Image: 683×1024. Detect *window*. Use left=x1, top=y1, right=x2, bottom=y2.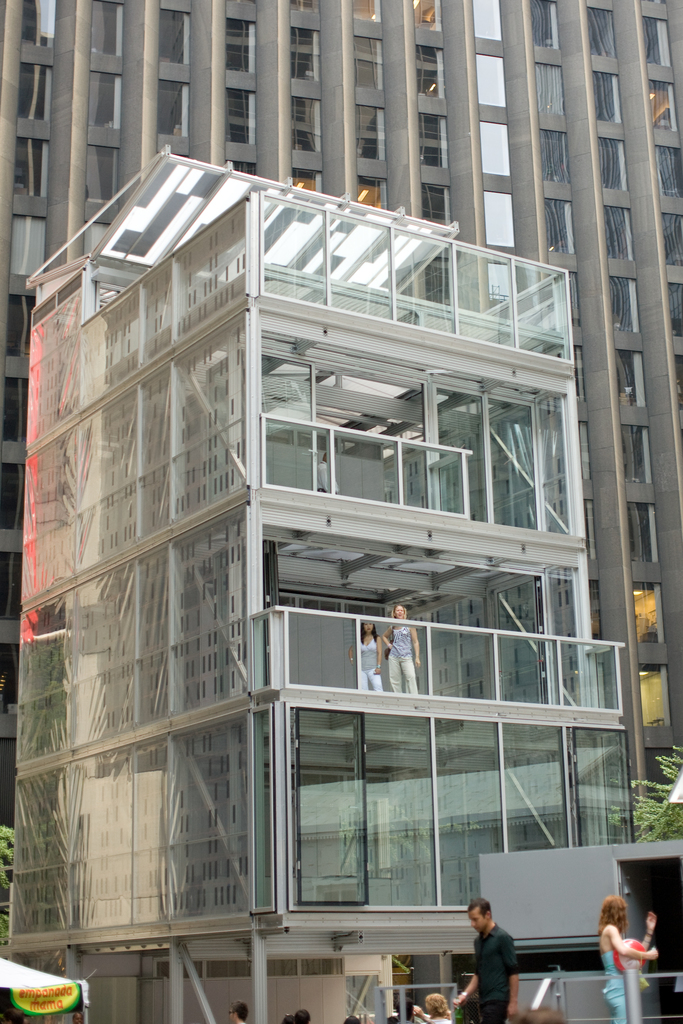
left=215, top=87, right=256, bottom=138.
